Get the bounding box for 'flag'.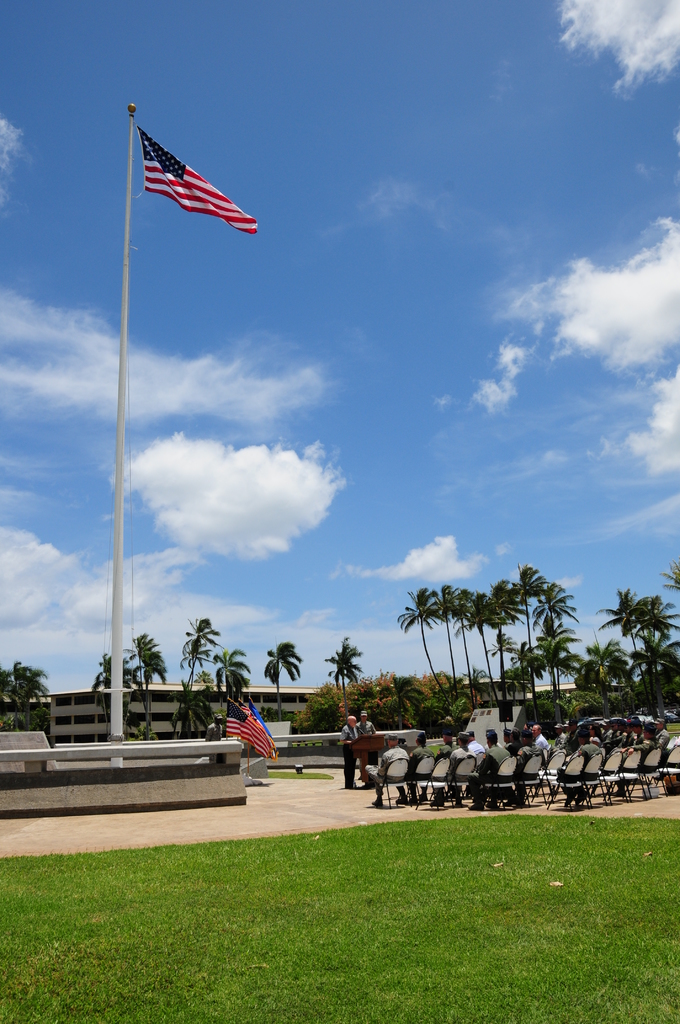
131,108,255,237.
